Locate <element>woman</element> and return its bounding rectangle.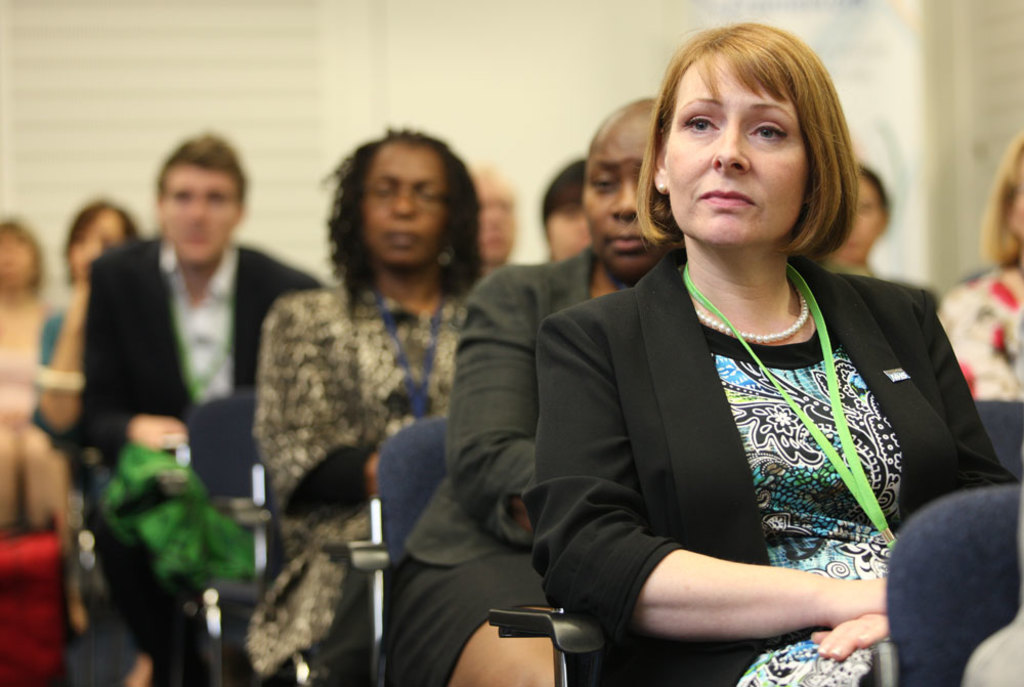
x1=383 y1=89 x2=694 y2=686.
